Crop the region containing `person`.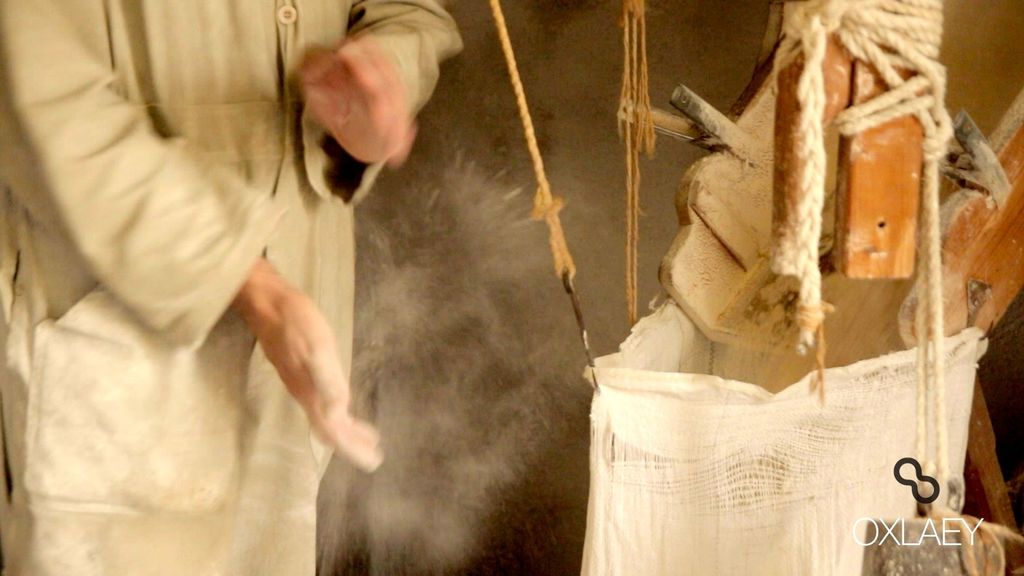
Crop region: [0,0,479,573].
